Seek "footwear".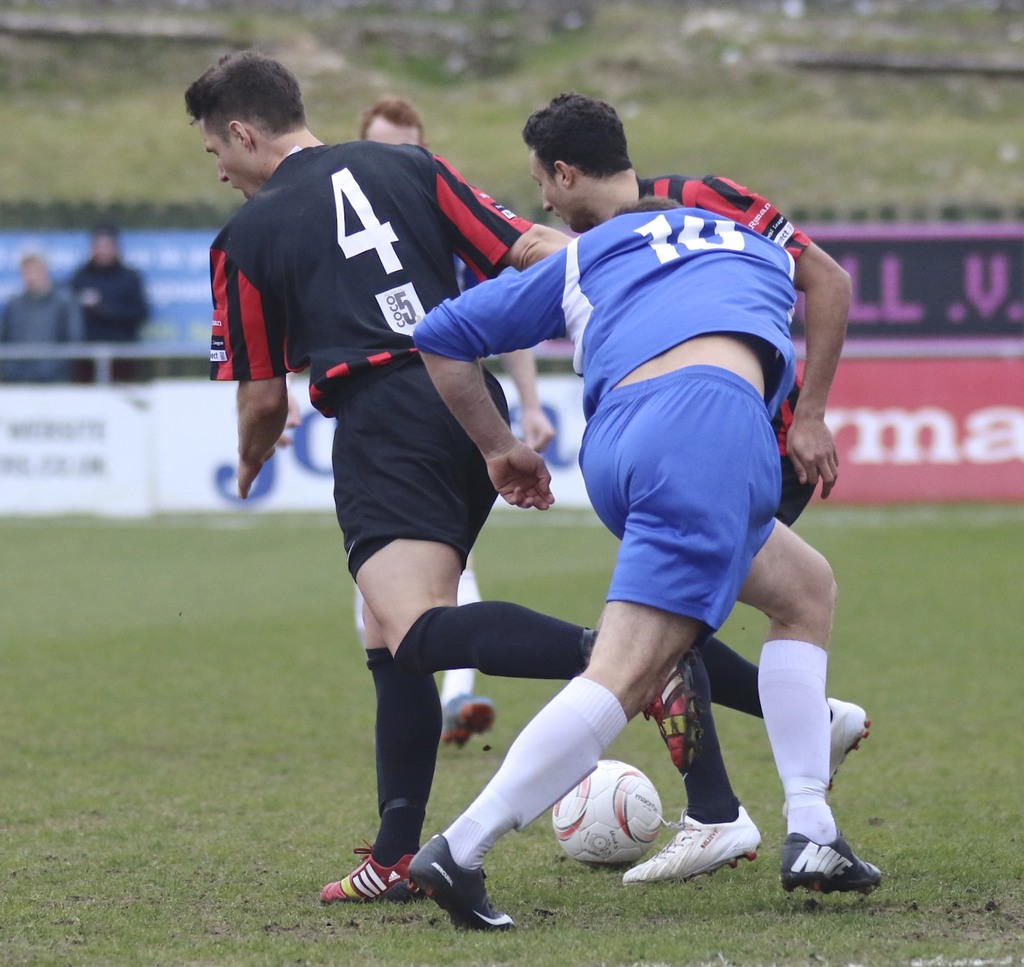
[311,844,434,907].
